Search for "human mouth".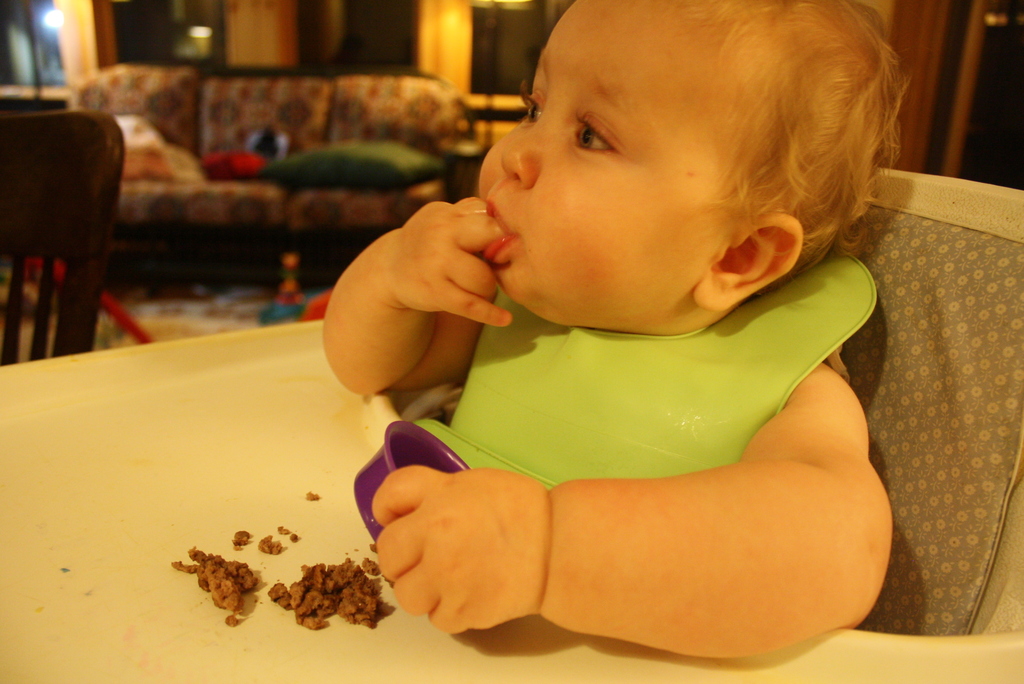
Found at left=482, top=200, right=515, bottom=253.
